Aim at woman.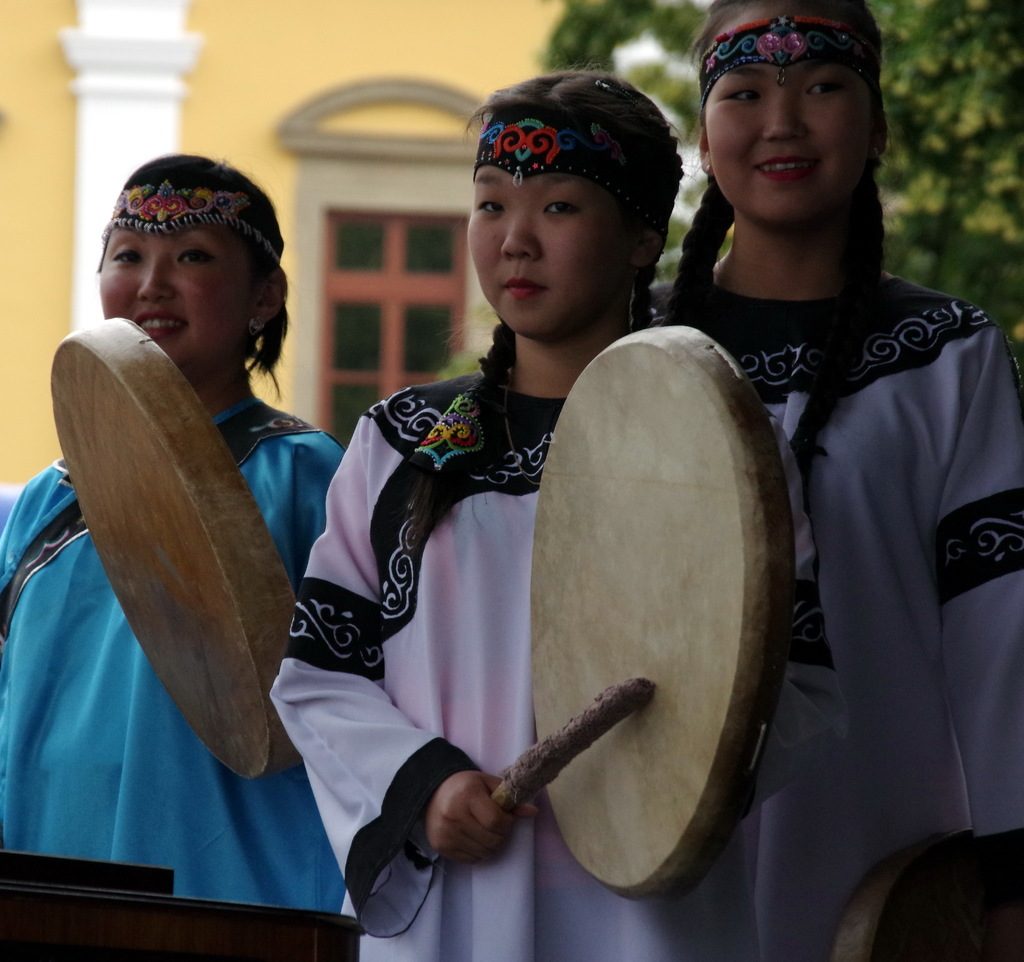
Aimed at (left=0, top=153, right=350, bottom=922).
